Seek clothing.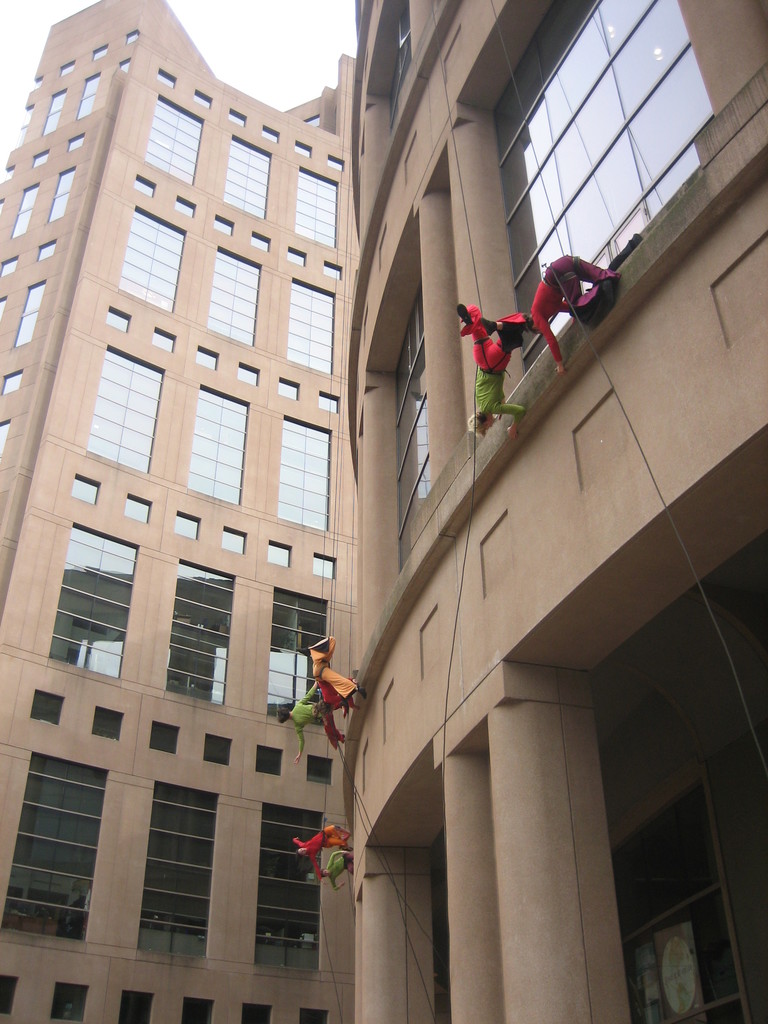
450, 302, 493, 342.
